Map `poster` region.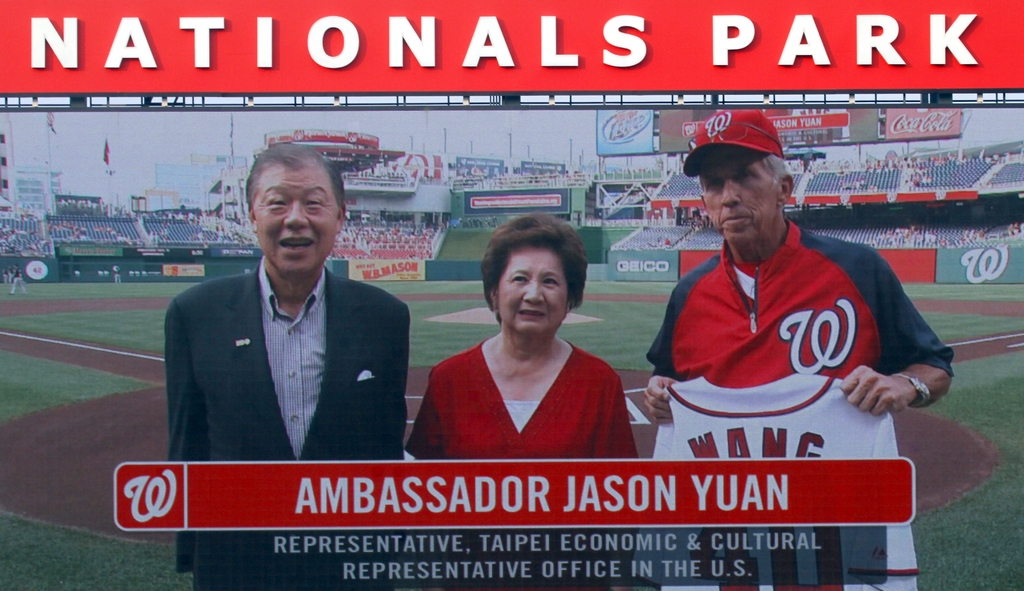
Mapped to [left=0, top=0, right=1023, bottom=590].
